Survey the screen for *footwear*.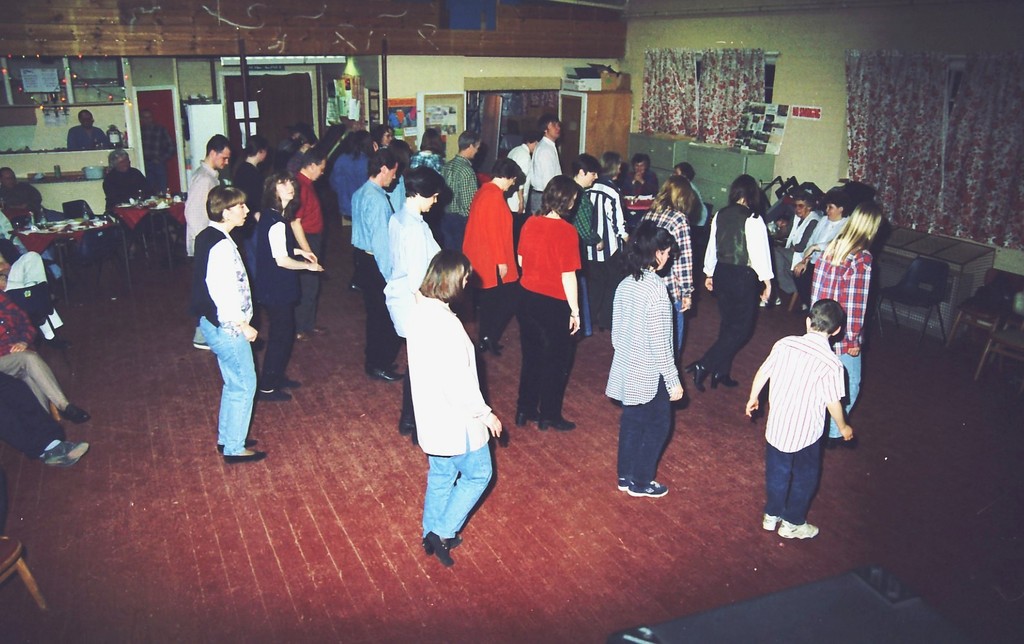
Survey found: 683/360/707/392.
